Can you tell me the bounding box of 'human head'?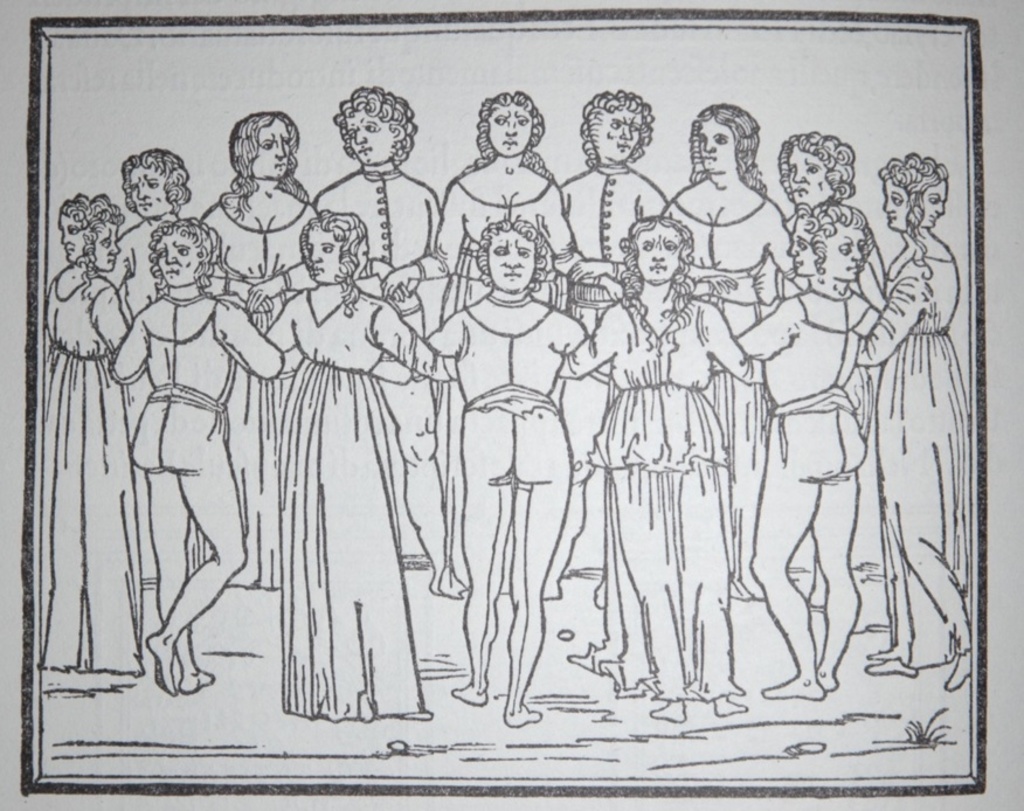
x1=56 y1=200 x2=88 y2=266.
